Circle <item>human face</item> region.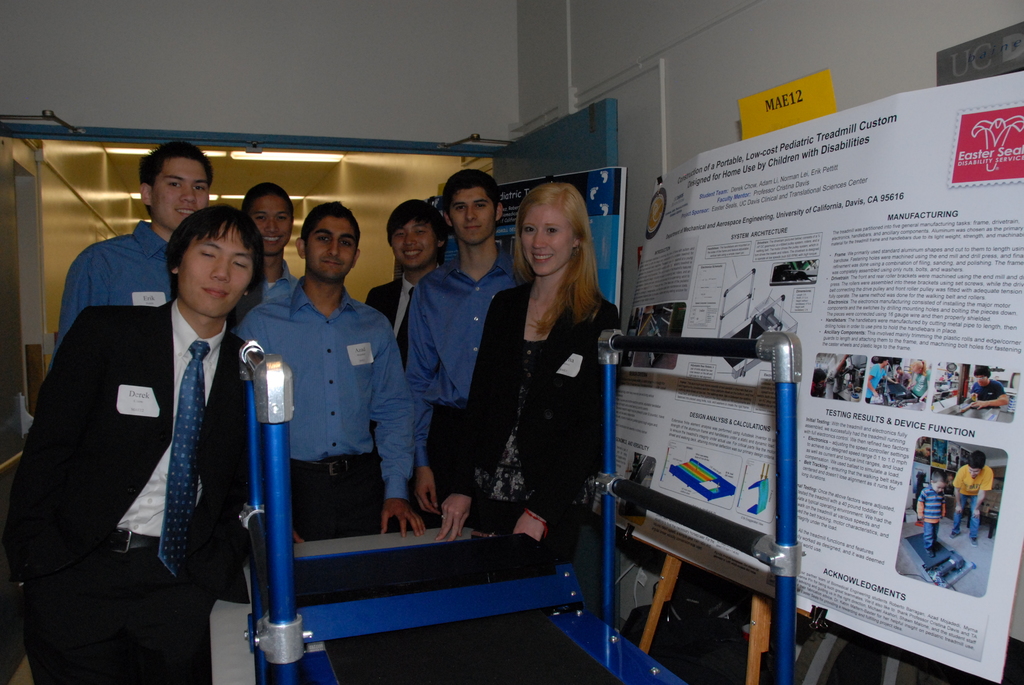
Region: crop(451, 185, 495, 246).
